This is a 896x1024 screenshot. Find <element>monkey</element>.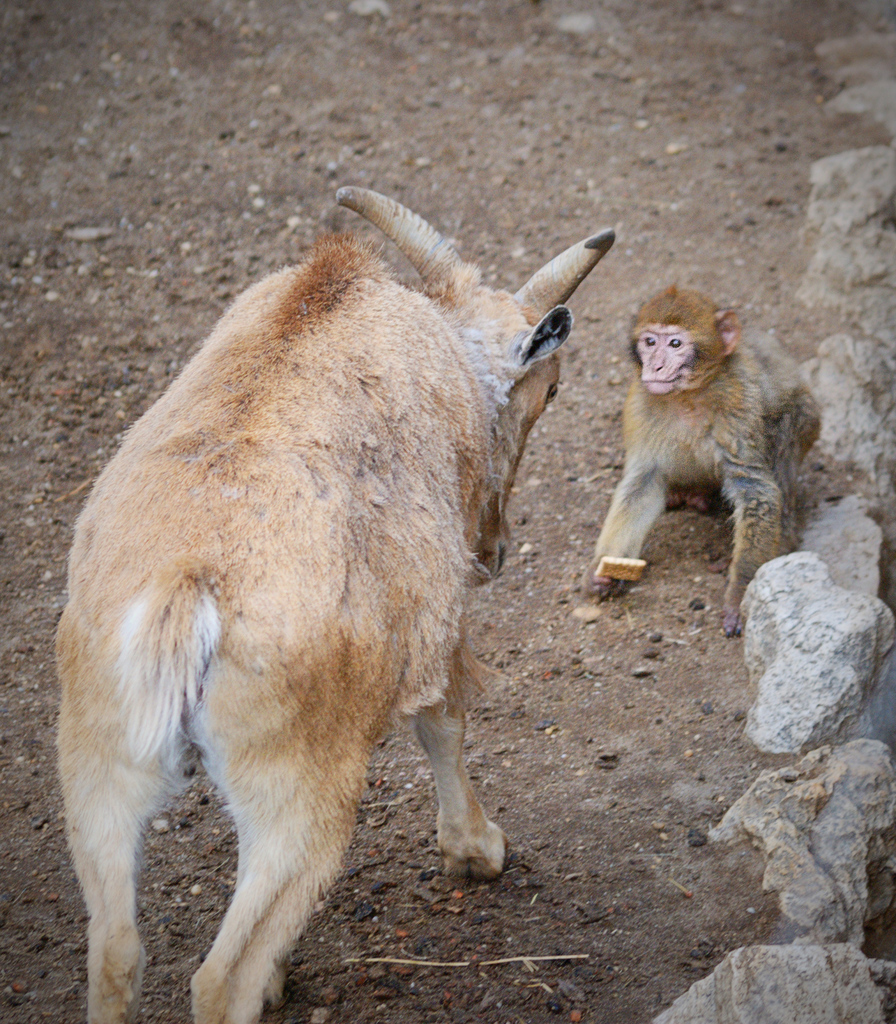
Bounding box: (left=593, top=289, right=802, bottom=600).
